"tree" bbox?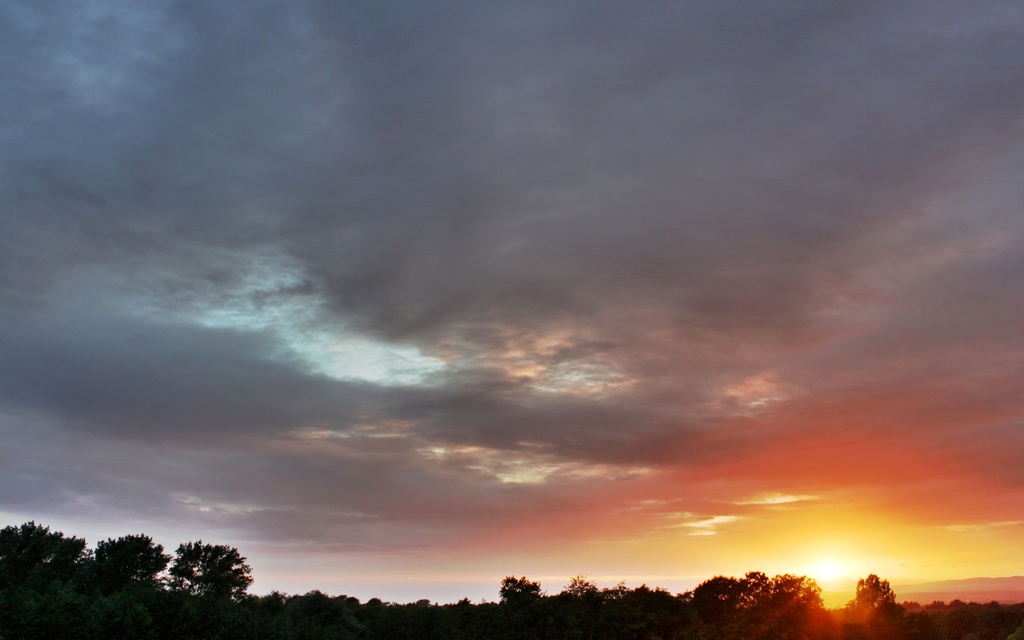
[x1=89, y1=526, x2=170, y2=585]
